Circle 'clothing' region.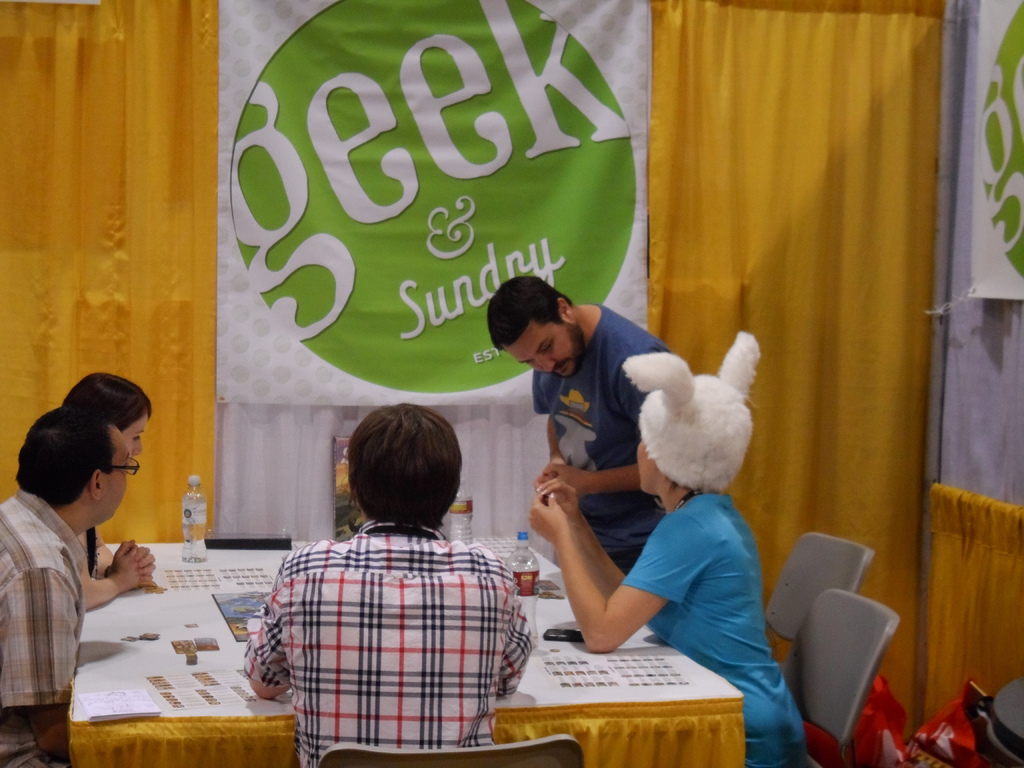
Region: region(525, 308, 685, 566).
